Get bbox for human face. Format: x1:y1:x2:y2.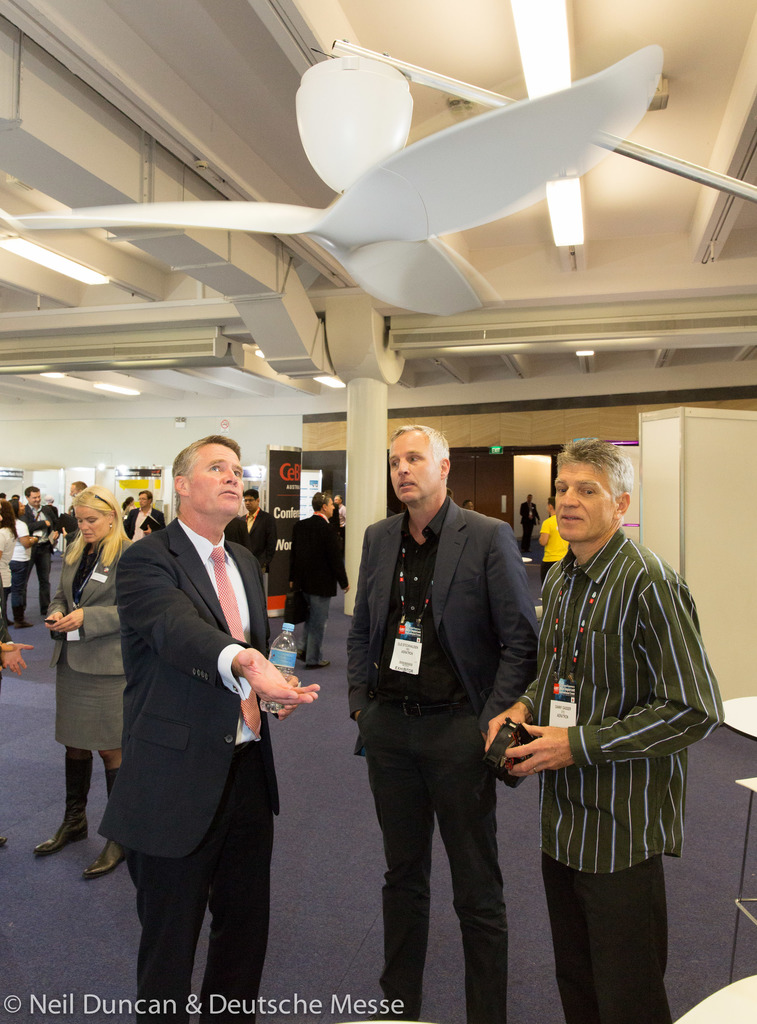
136:490:148:504.
